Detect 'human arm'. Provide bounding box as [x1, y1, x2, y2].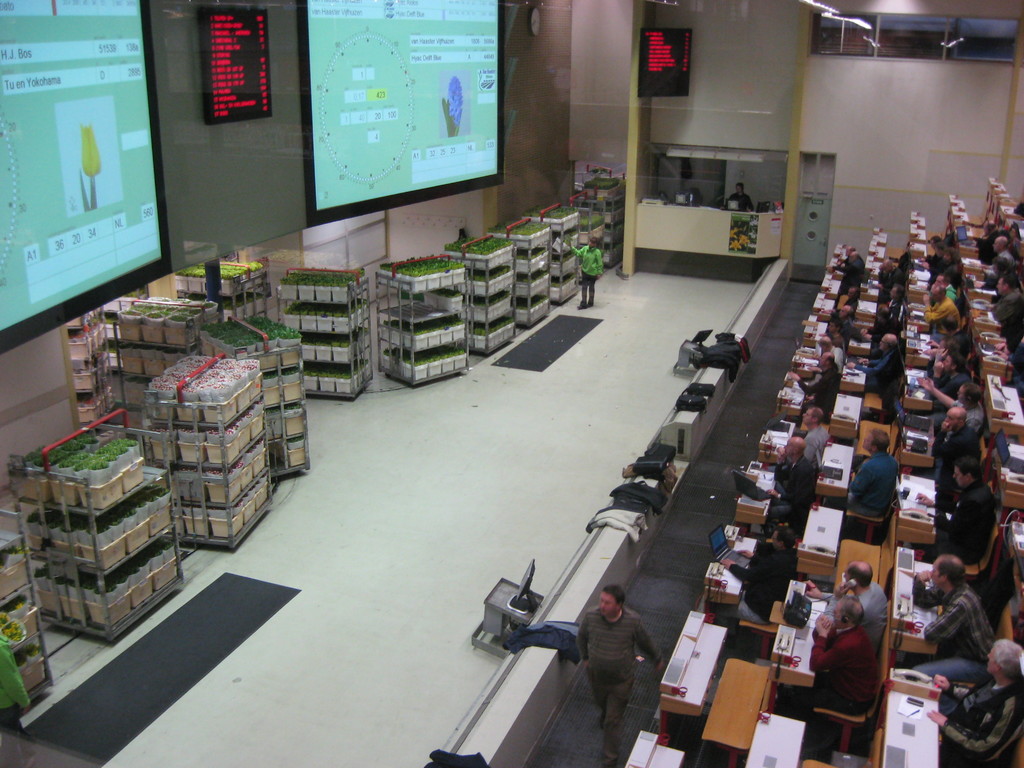
[840, 355, 898, 377].
